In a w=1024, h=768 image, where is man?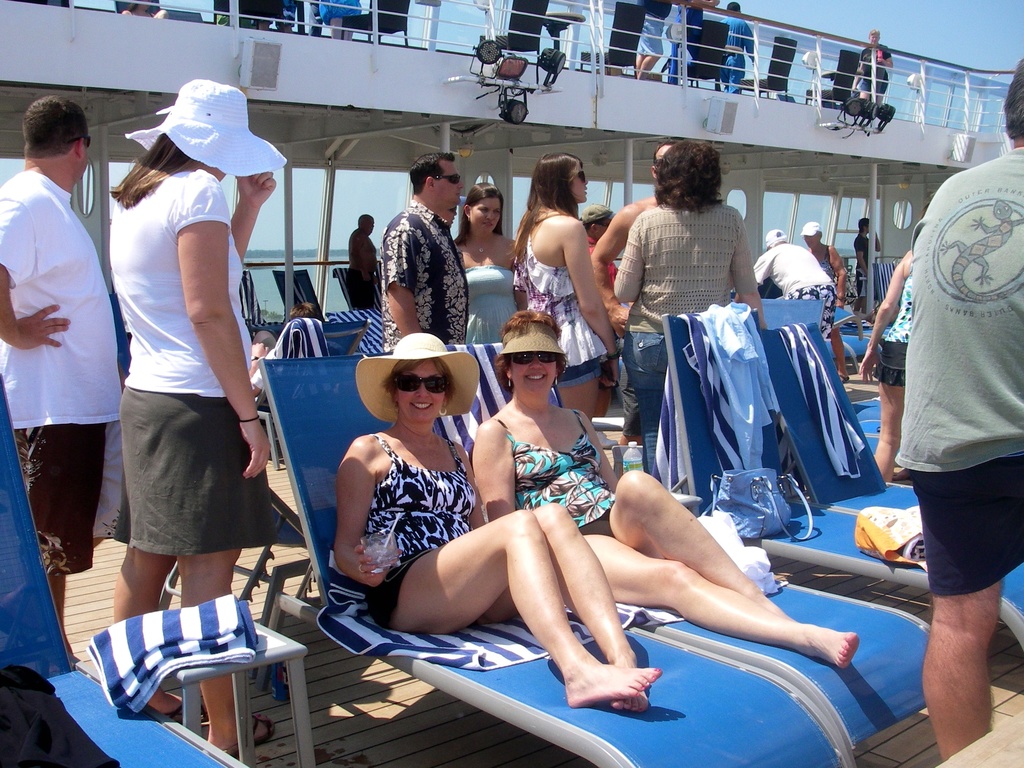
0 93 124 649.
